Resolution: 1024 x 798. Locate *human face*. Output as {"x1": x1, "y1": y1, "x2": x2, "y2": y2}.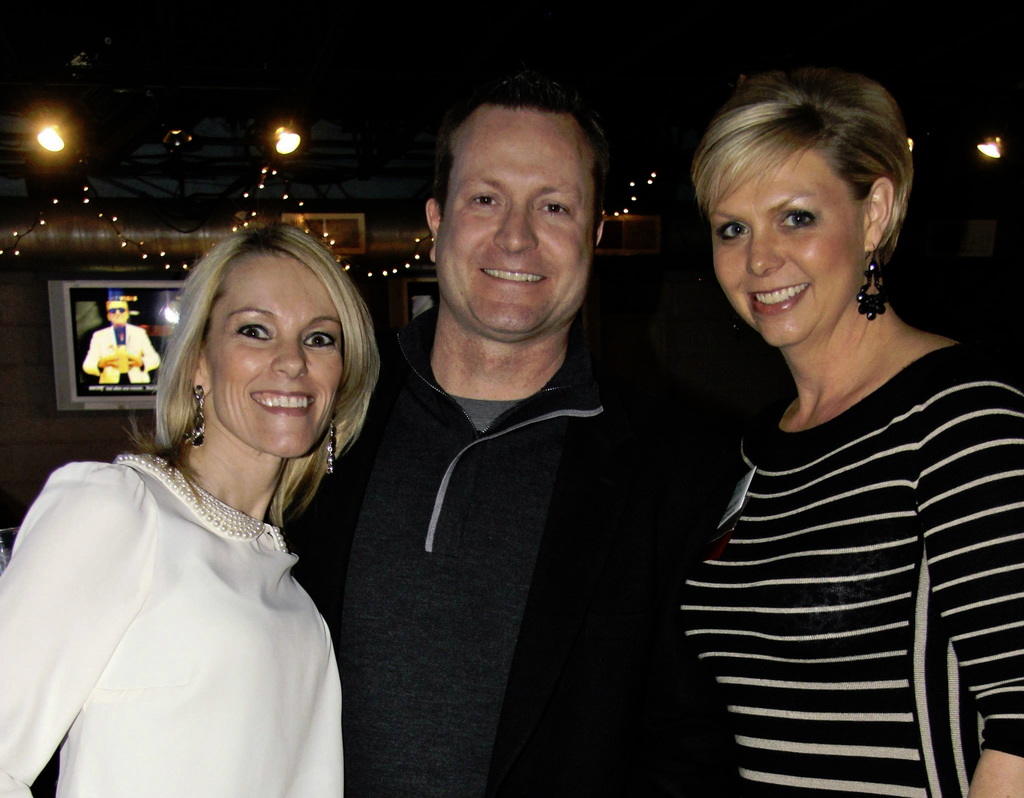
{"x1": 710, "y1": 149, "x2": 868, "y2": 359}.
